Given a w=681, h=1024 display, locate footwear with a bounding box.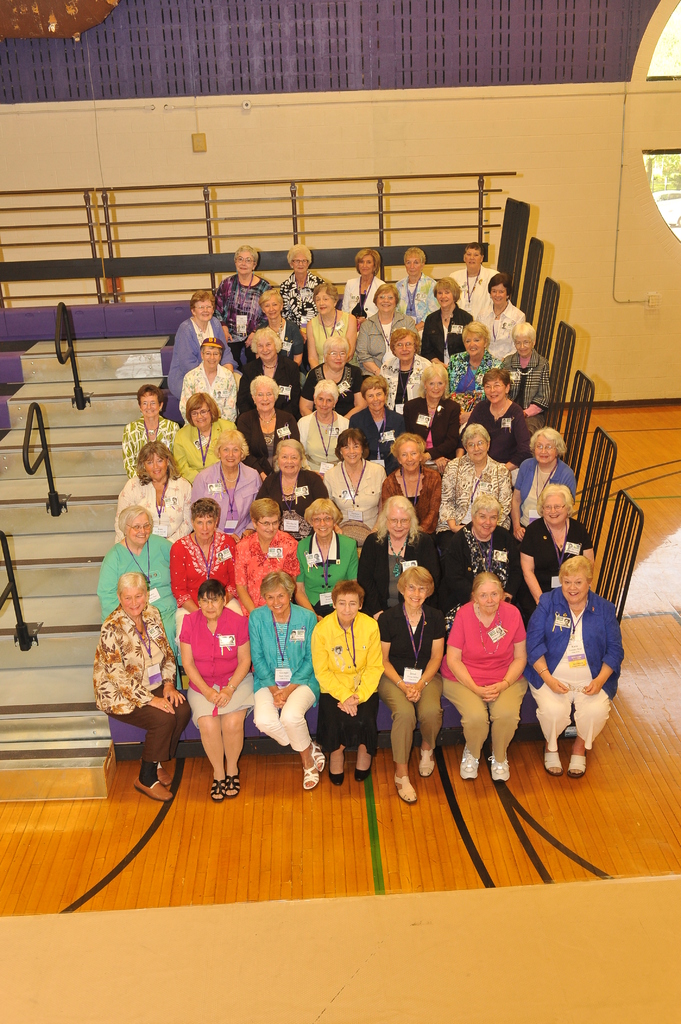
Located: 354 752 375 783.
